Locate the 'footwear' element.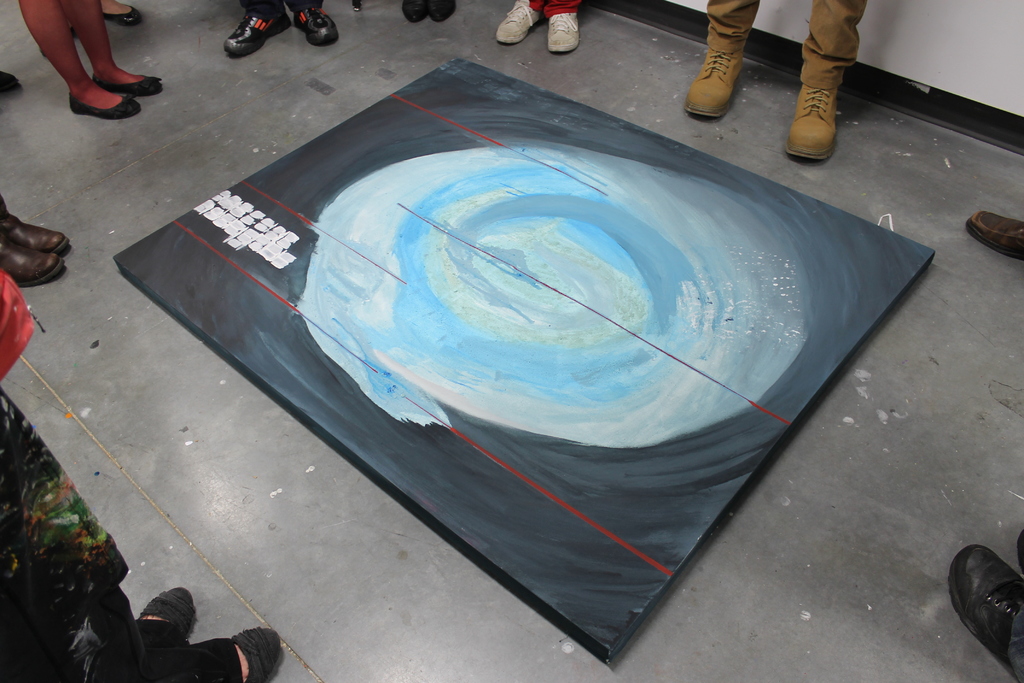
Element bbox: box(1014, 531, 1023, 569).
